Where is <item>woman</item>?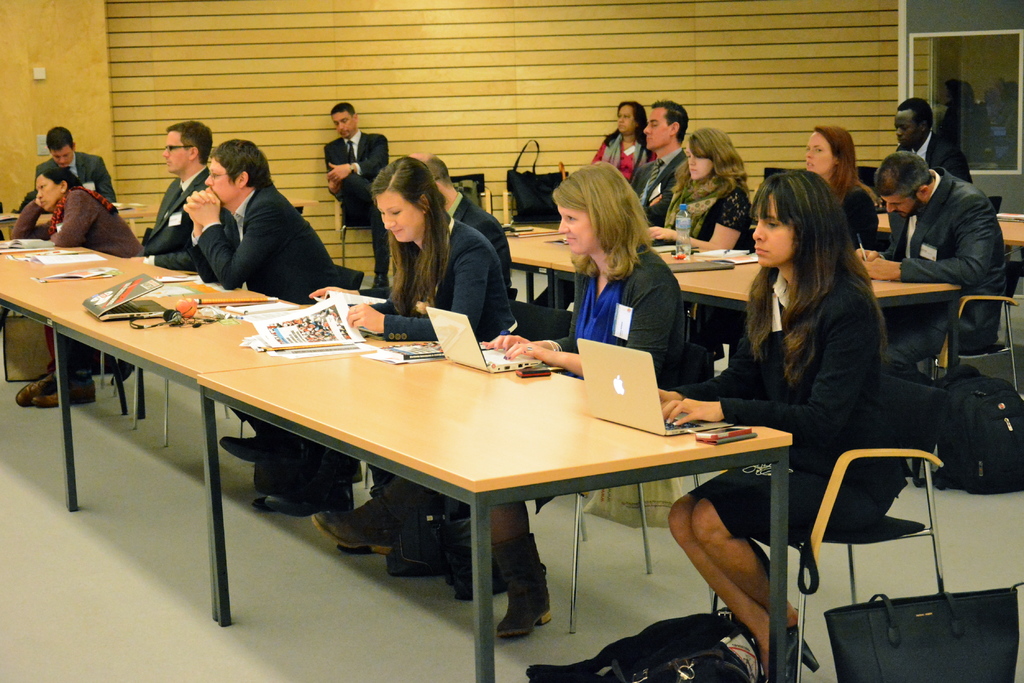
[315, 164, 687, 639].
